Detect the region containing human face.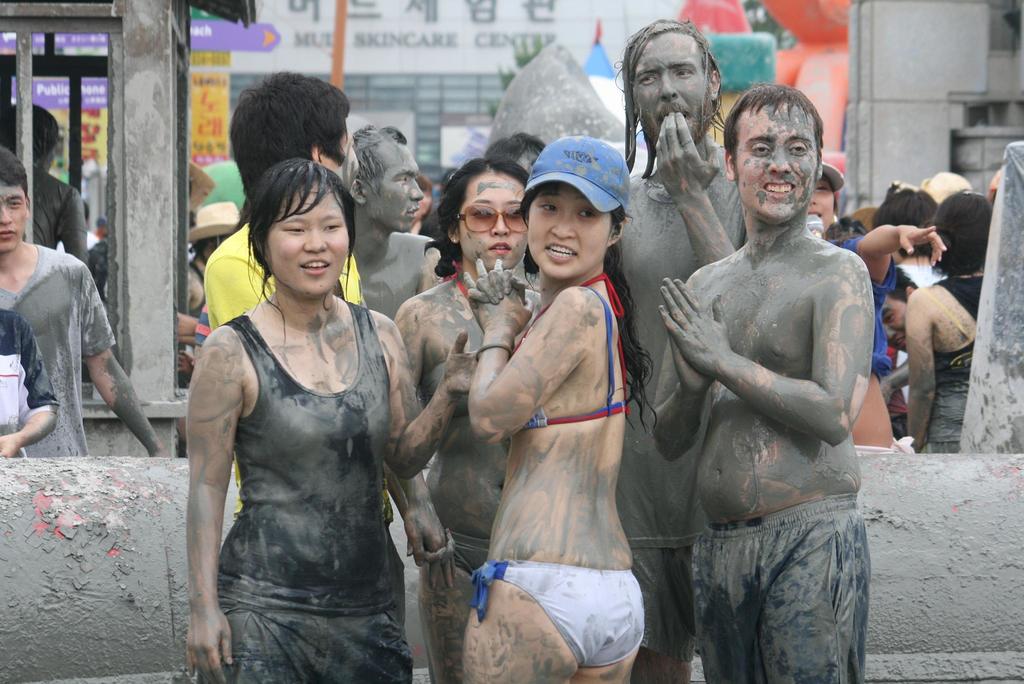
<bbox>0, 183, 27, 251</bbox>.
